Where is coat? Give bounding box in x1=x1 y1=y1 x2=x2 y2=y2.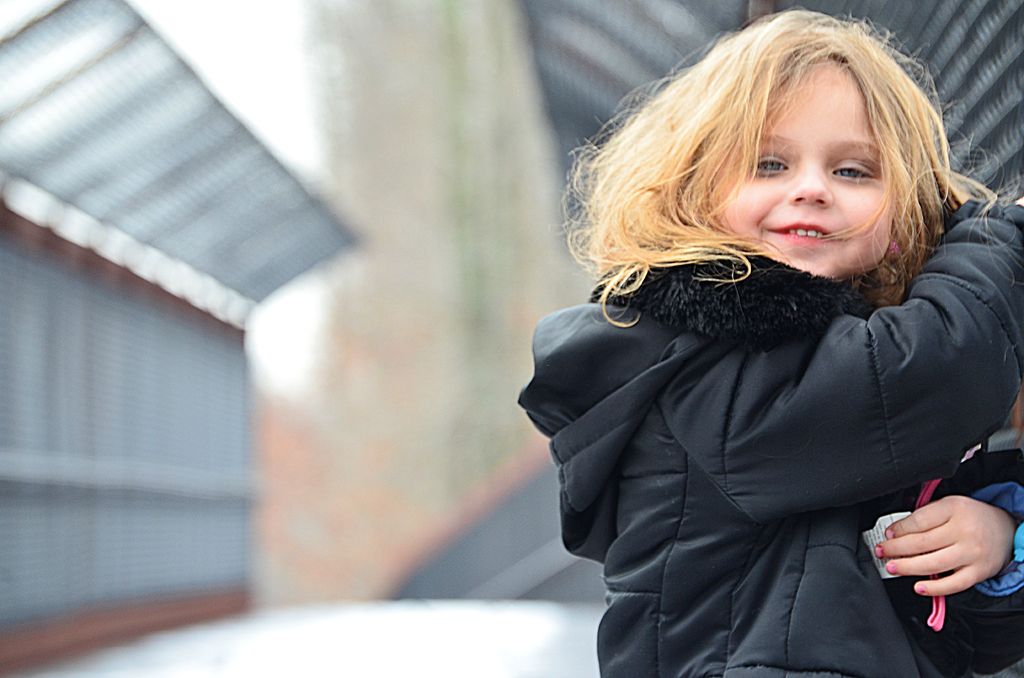
x1=515 y1=198 x2=1023 y2=677.
